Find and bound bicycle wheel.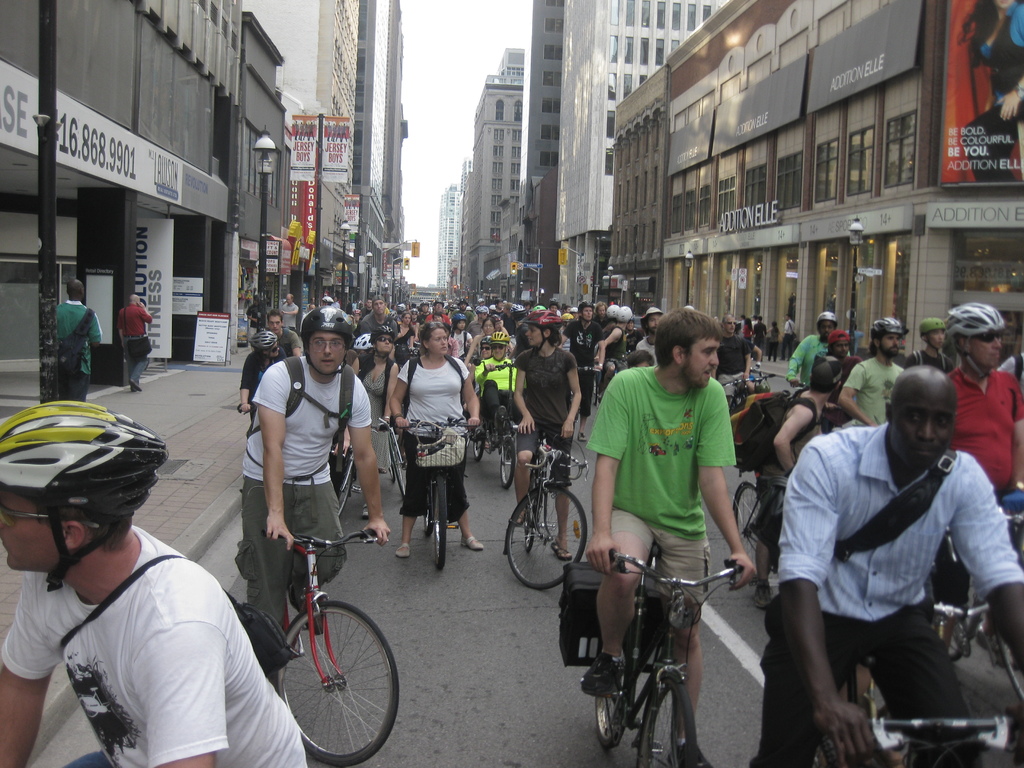
Bound: [x1=729, y1=482, x2=781, y2=588].
